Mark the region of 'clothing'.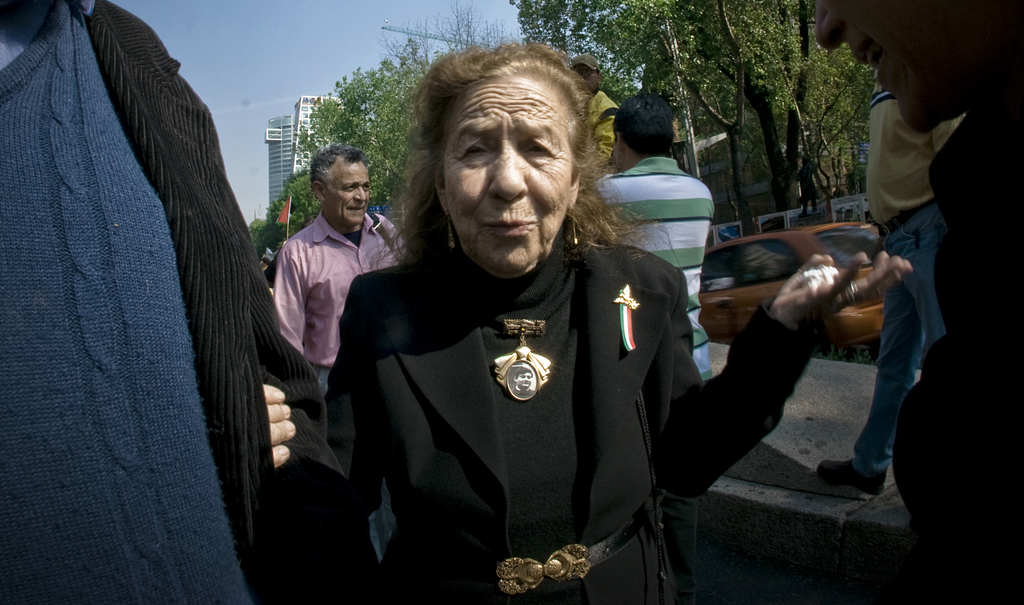
Region: rect(844, 199, 952, 487).
